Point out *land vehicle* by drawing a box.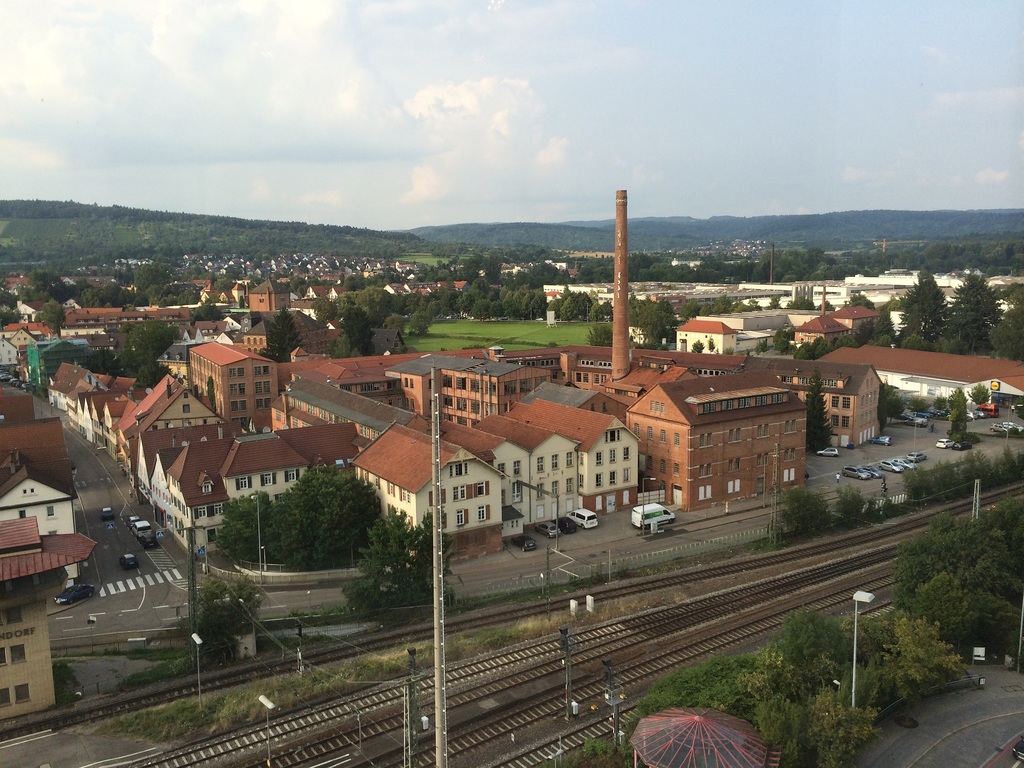
select_region(118, 552, 142, 574).
